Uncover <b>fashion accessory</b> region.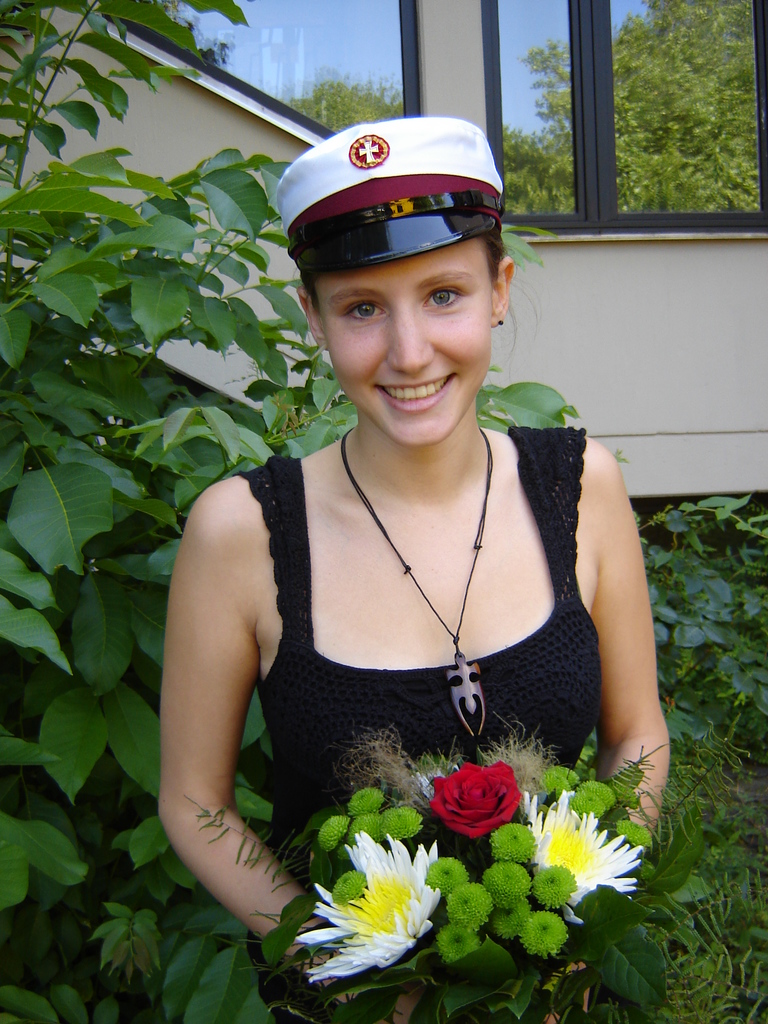
Uncovered: {"left": 494, "top": 316, "right": 508, "bottom": 328}.
